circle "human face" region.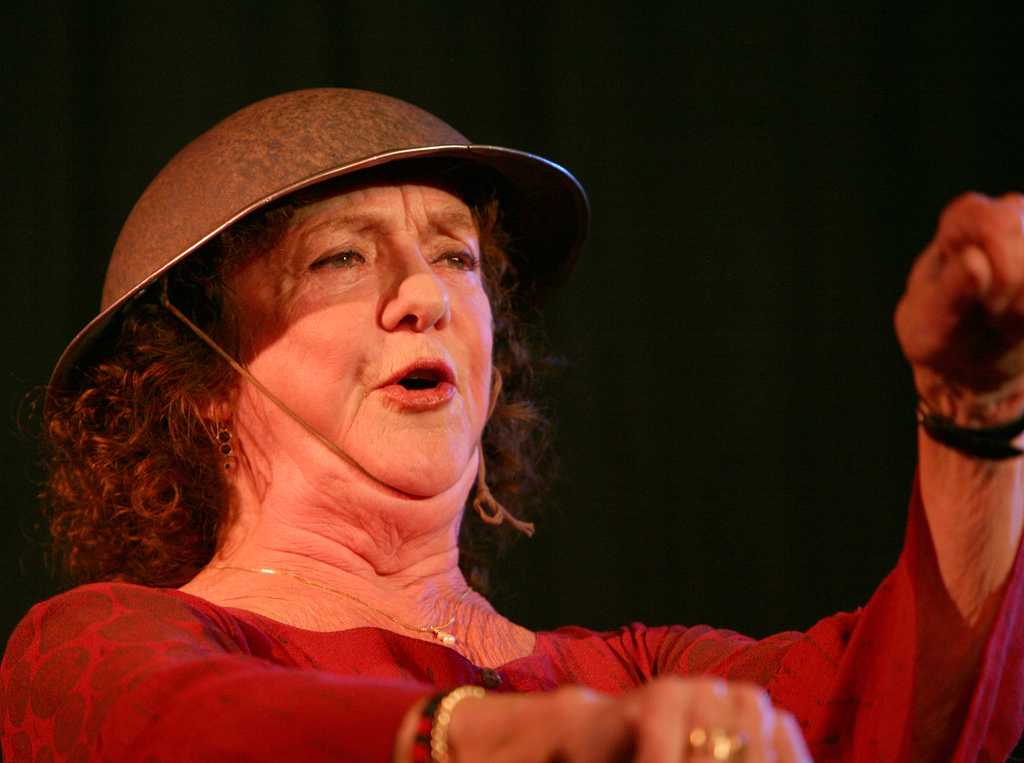
Region: 237/175/500/506.
